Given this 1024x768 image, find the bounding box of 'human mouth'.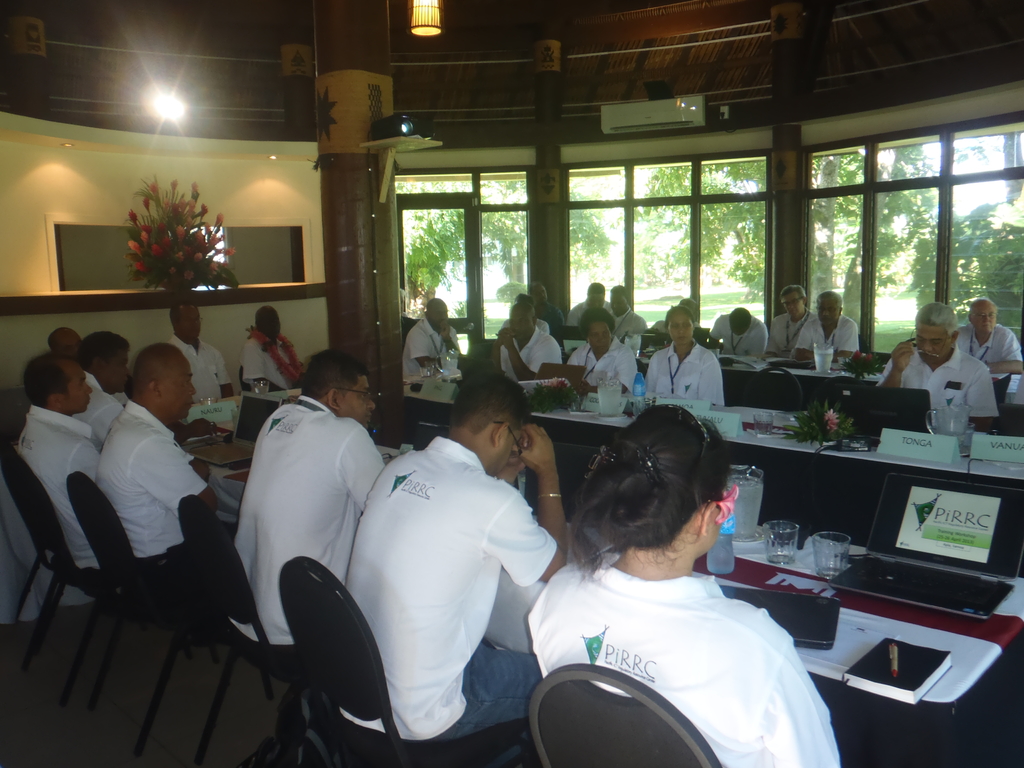
pyautogui.locateOnScreen(823, 317, 829, 324).
